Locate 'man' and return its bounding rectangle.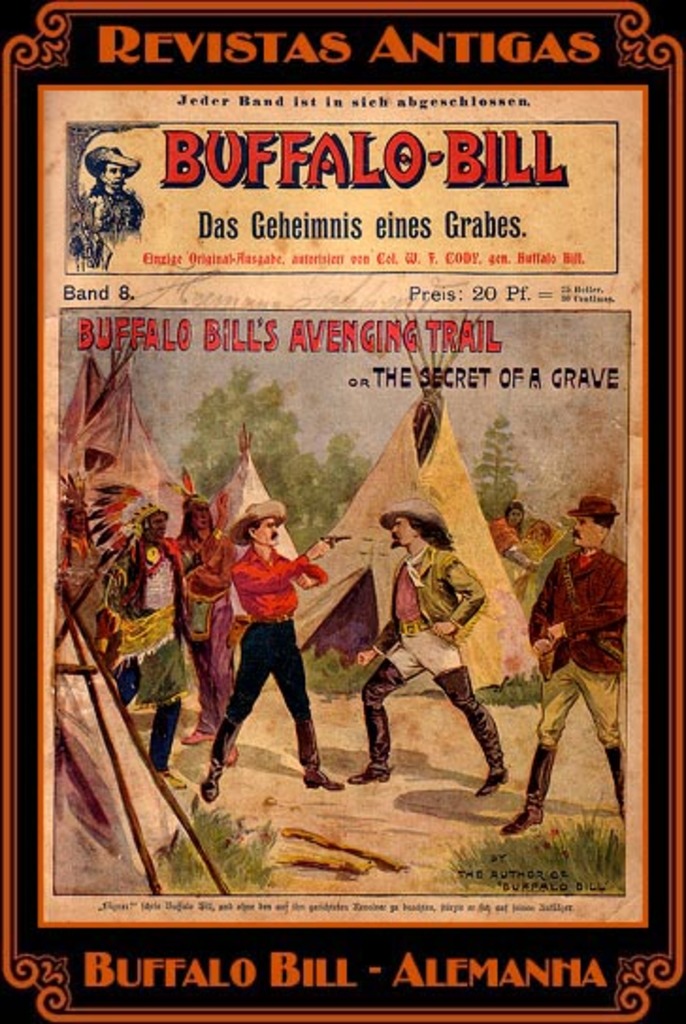
209 477 328 796.
